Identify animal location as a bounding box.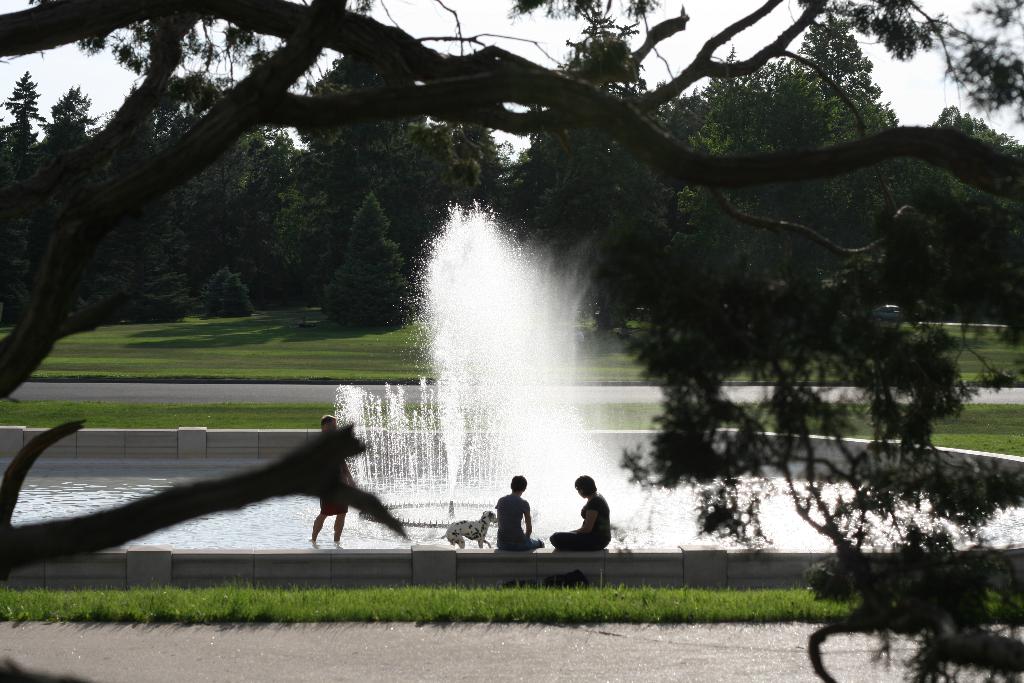
pyautogui.locateOnScreen(436, 507, 493, 540).
